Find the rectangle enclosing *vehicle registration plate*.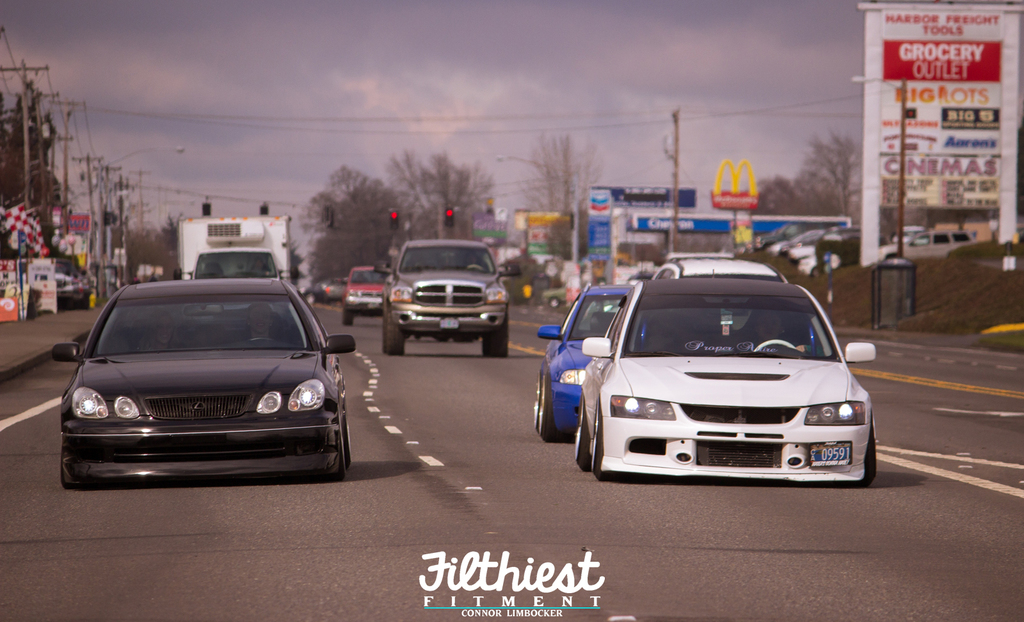
select_region(810, 445, 852, 468).
